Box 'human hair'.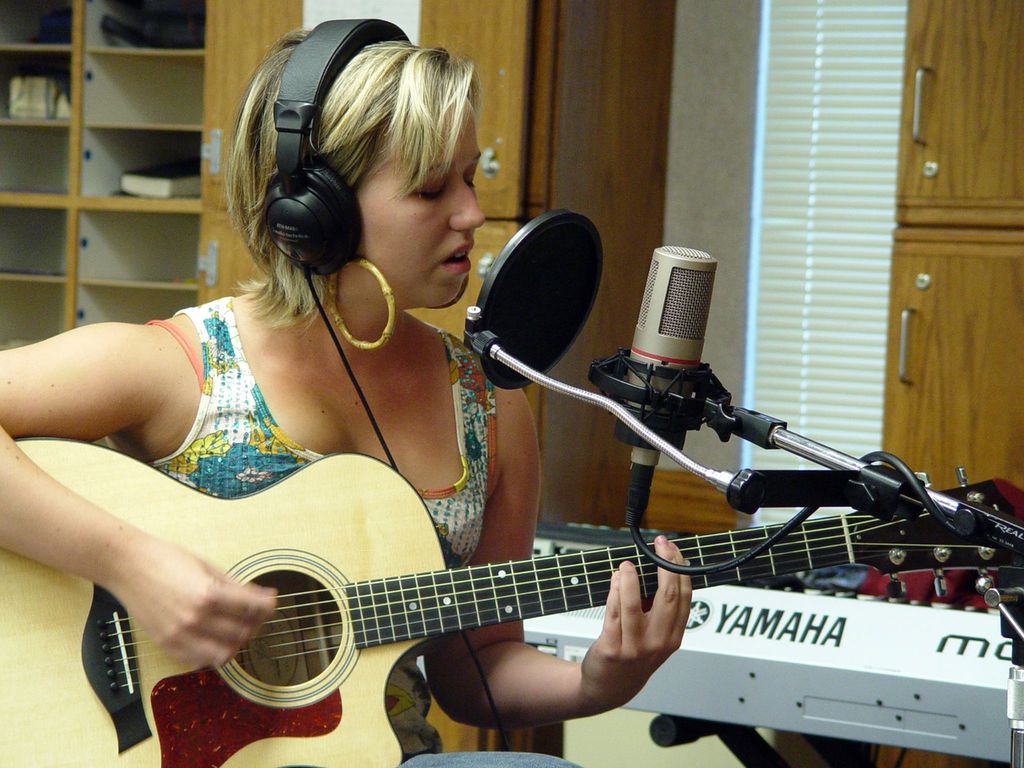
(x1=201, y1=29, x2=484, y2=374).
